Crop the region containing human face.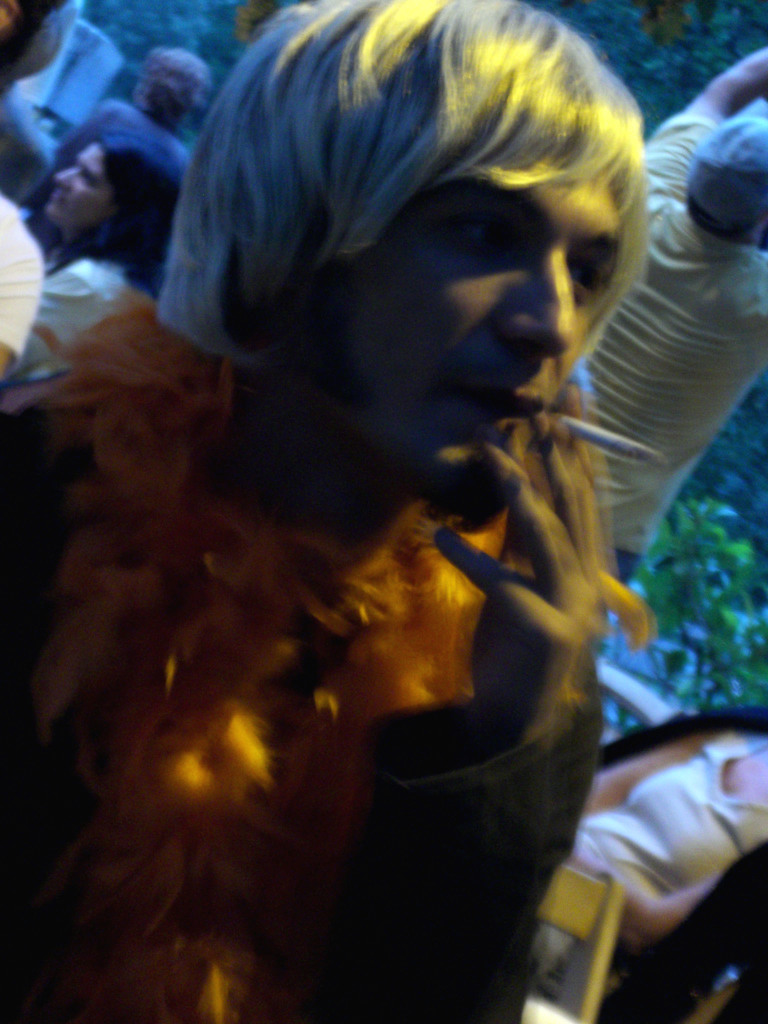
Crop region: box(42, 142, 105, 212).
